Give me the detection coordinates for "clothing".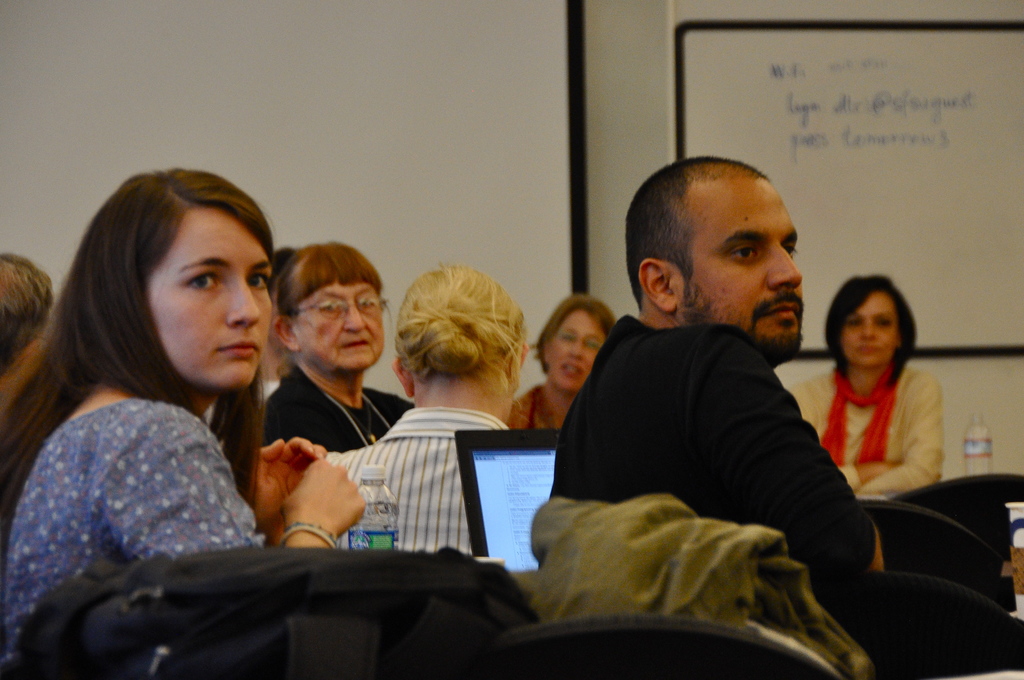
Rect(511, 381, 588, 442).
